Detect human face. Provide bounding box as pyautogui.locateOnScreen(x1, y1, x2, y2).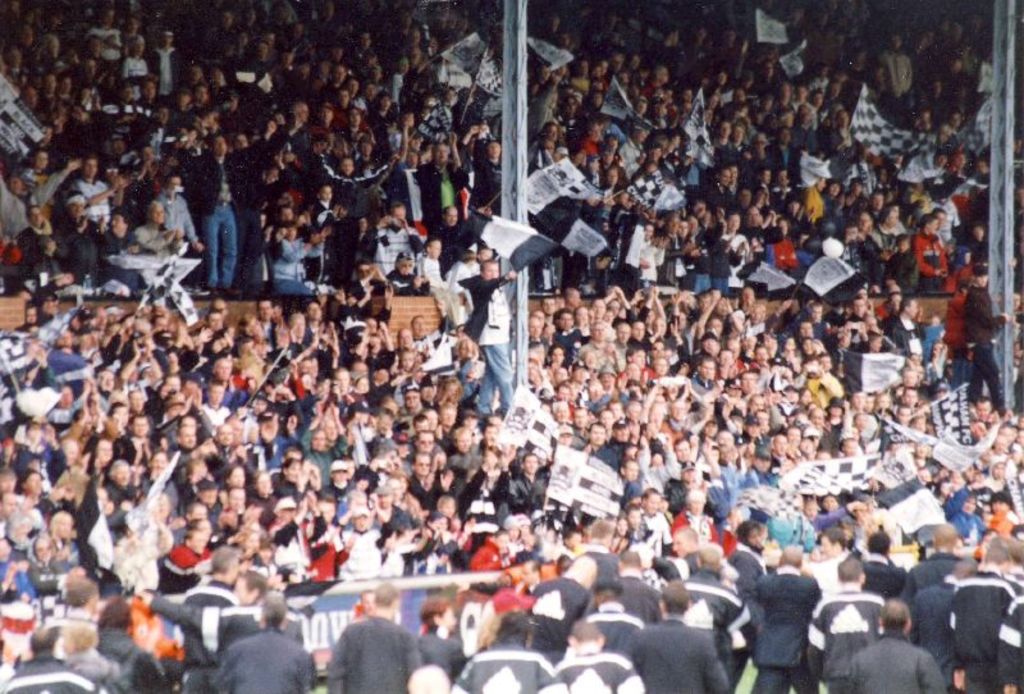
pyautogui.locateOnScreen(653, 357, 673, 379).
